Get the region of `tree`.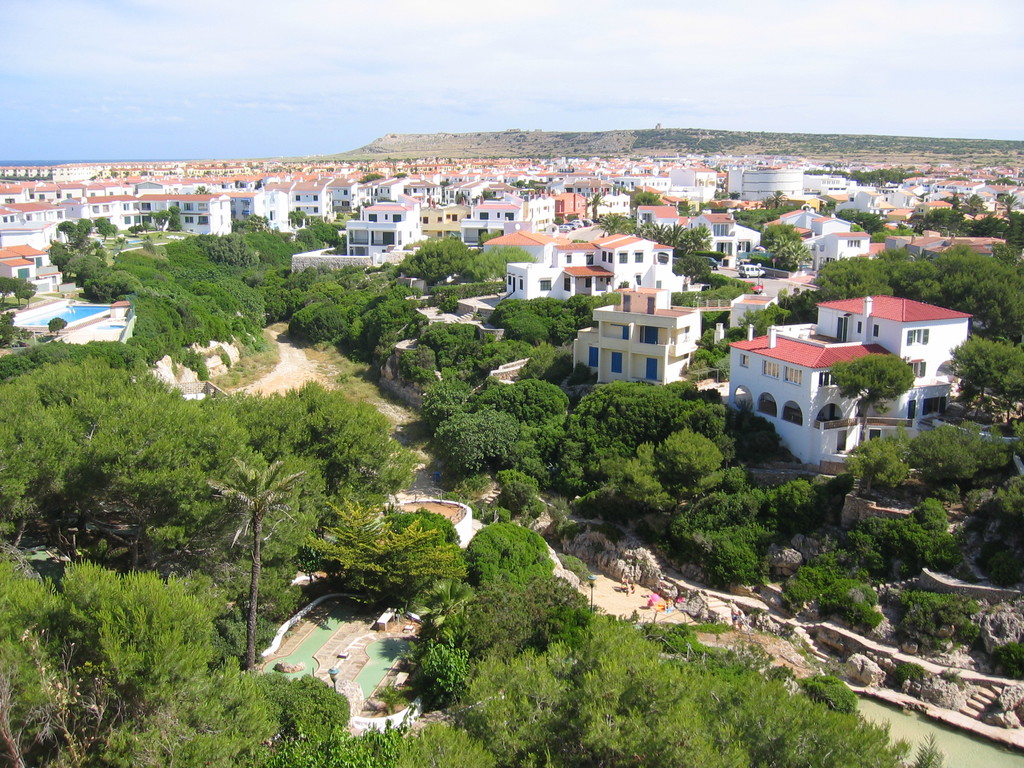
Rect(586, 221, 746, 285).
